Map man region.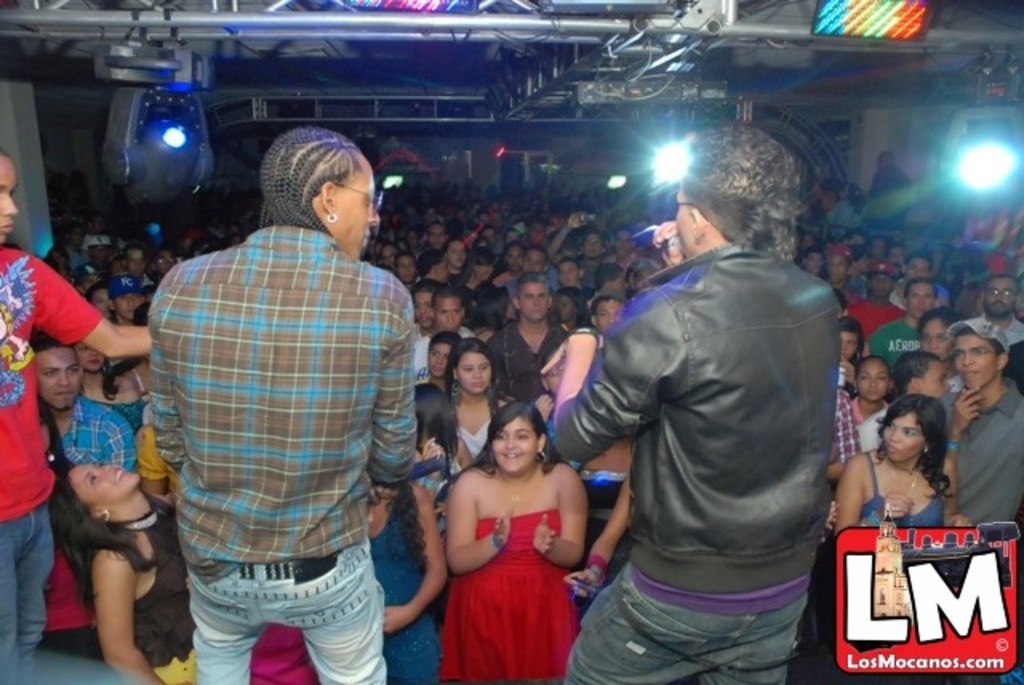
Mapped to locate(853, 256, 906, 339).
